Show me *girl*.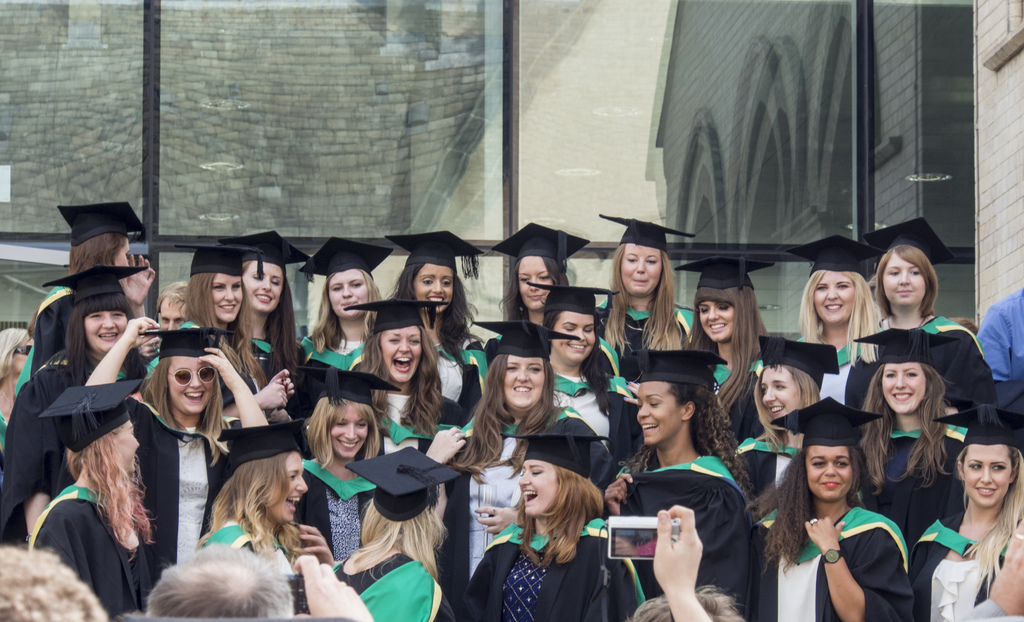
*girl* is here: x1=673, y1=261, x2=769, y2=415.
